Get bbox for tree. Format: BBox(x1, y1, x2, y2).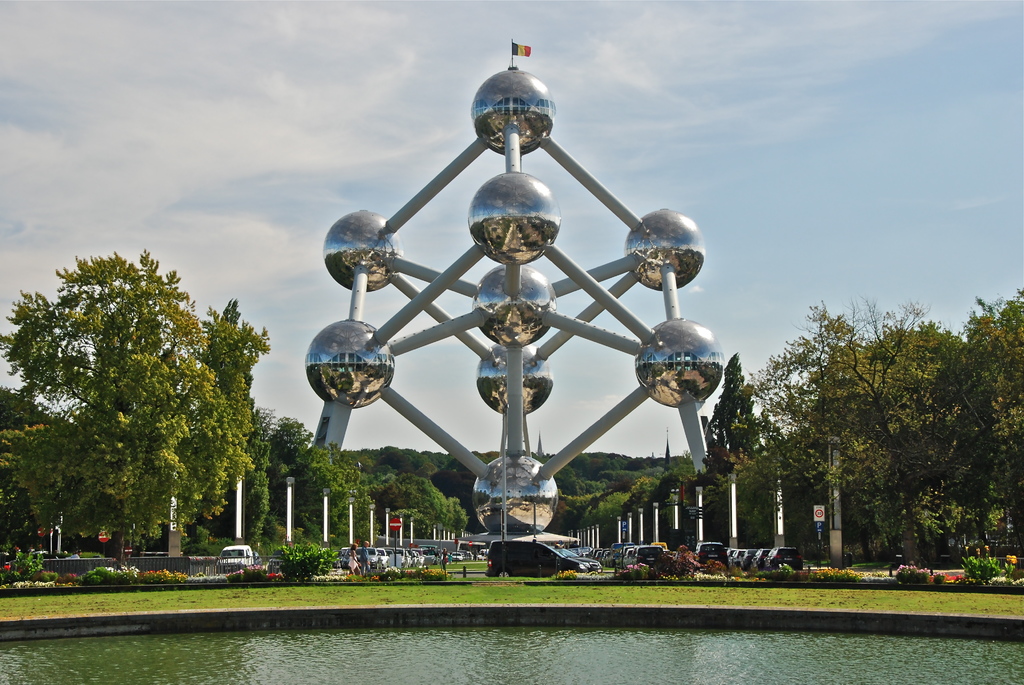
BBox(0, 426, 63, 544).
